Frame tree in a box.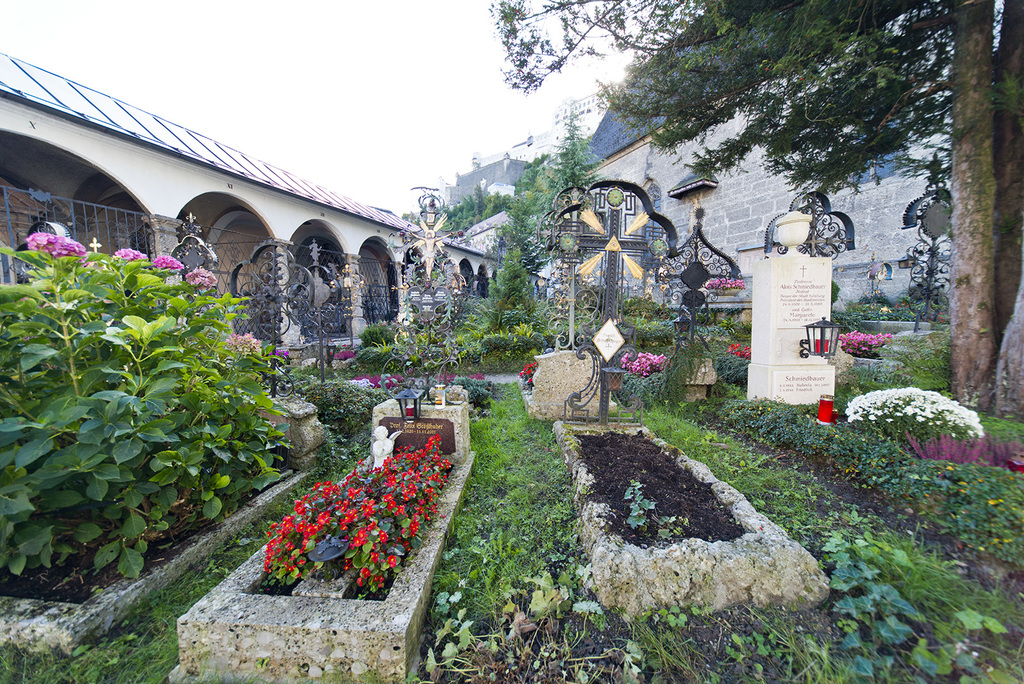
left=488, top=0, right=1023, bottom=417.
